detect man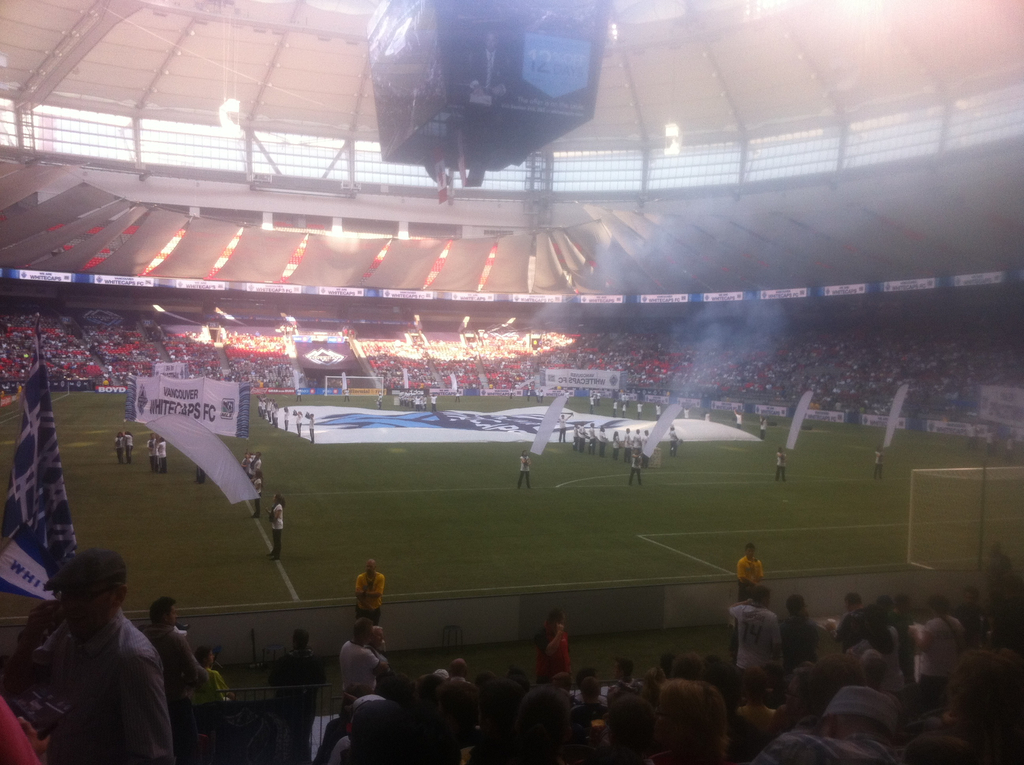
box=[556, 412, 569, 442]
